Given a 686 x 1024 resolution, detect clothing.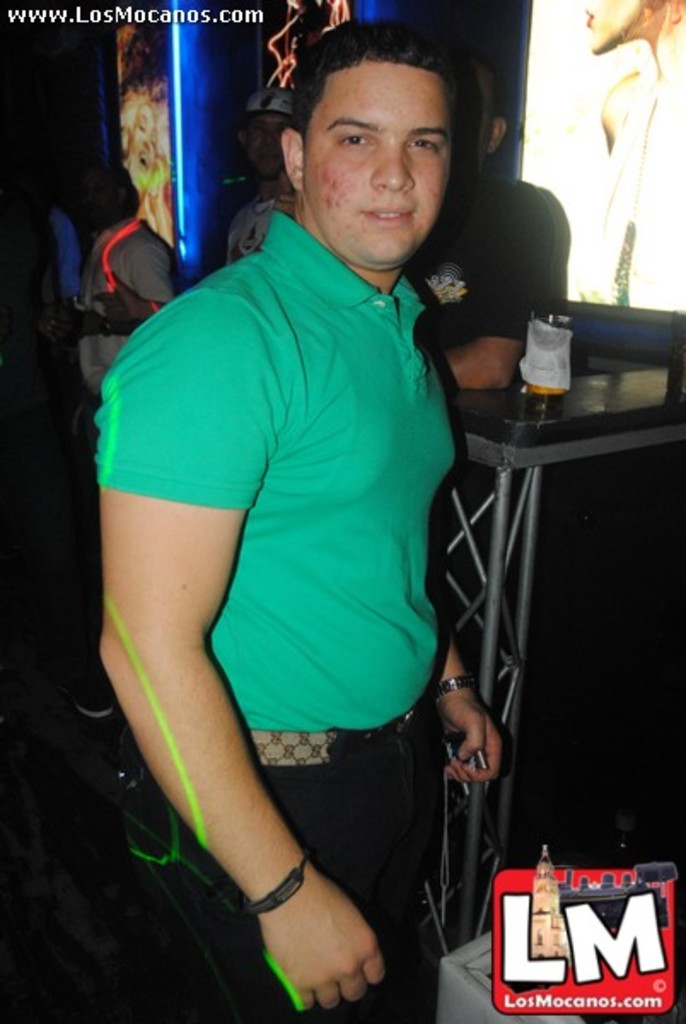
[left=97, top=123, right=486, bottom=986].
